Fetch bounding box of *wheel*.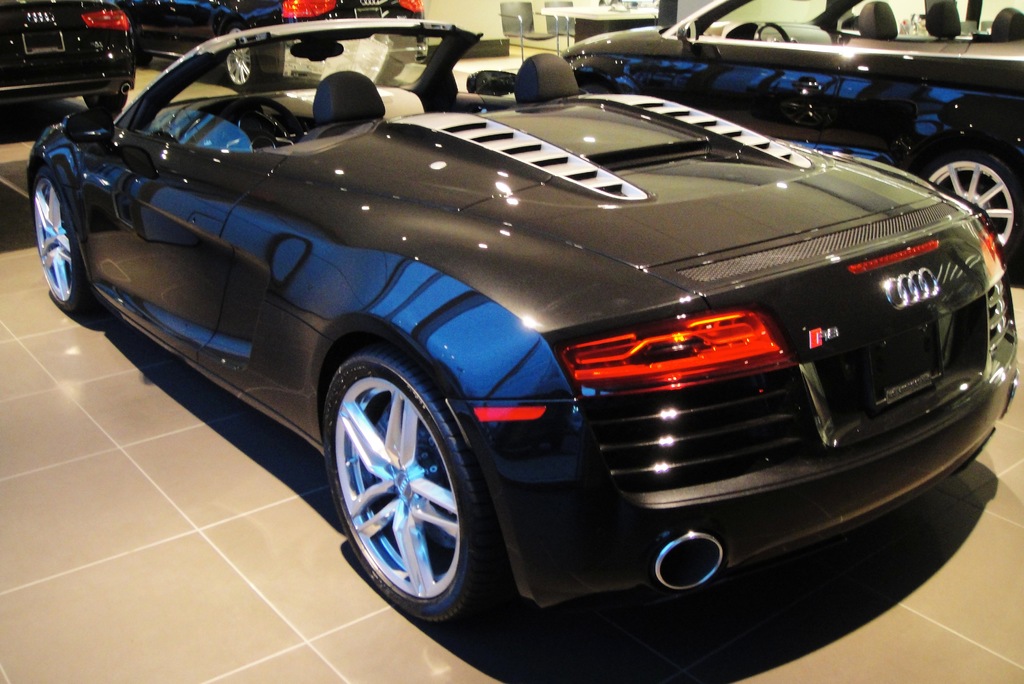
Bbox: Rect(319, 336, 484, 624).
